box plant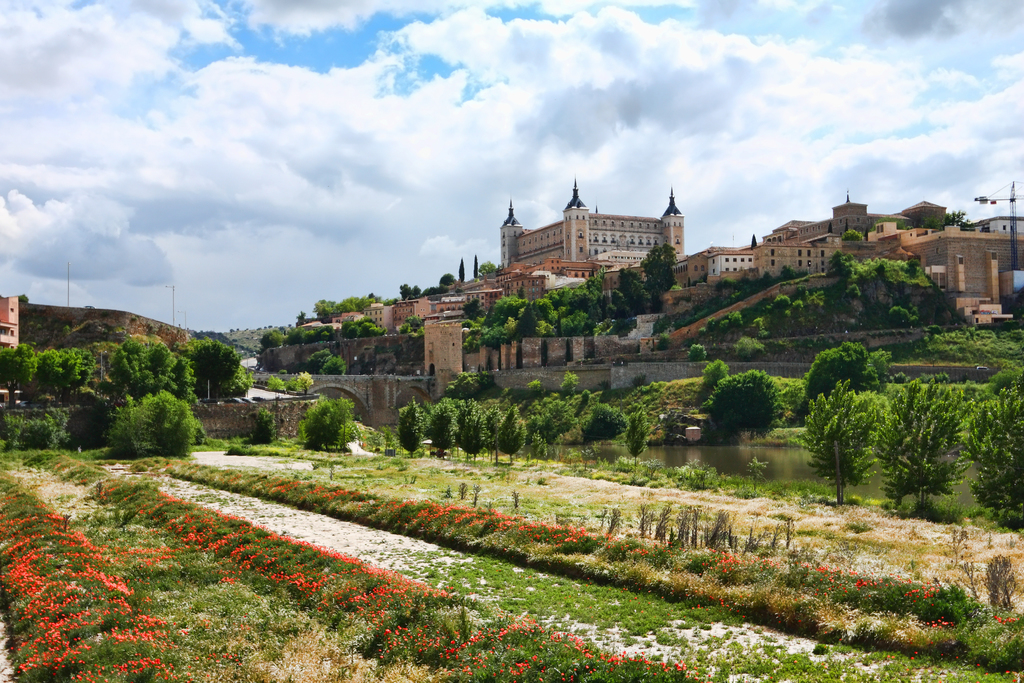
458:401:486:460
